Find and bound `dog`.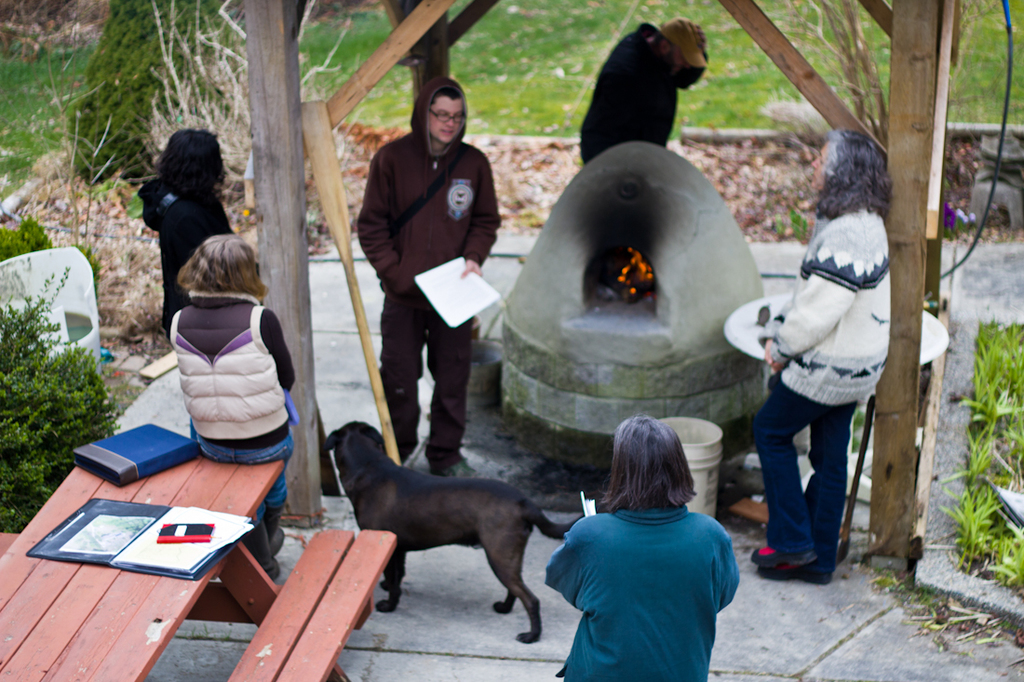
Bound: locate(308, 418, 584, 651).
